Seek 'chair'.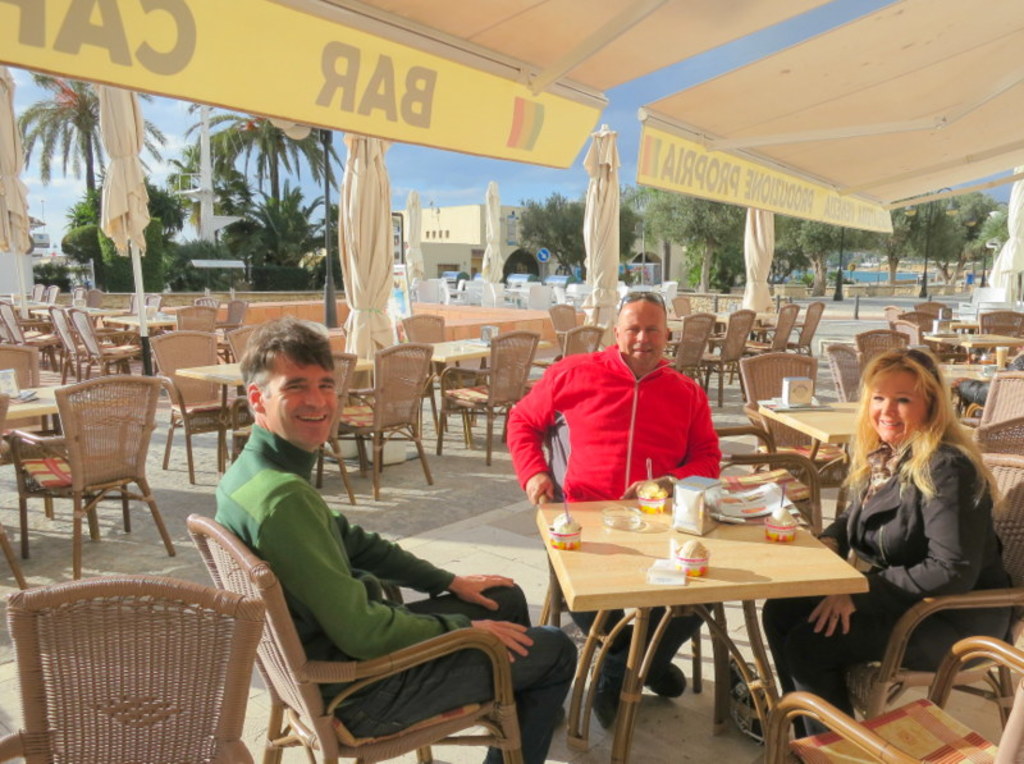
pyautogui.locateOnScreen(667, 310, 717, 379).
